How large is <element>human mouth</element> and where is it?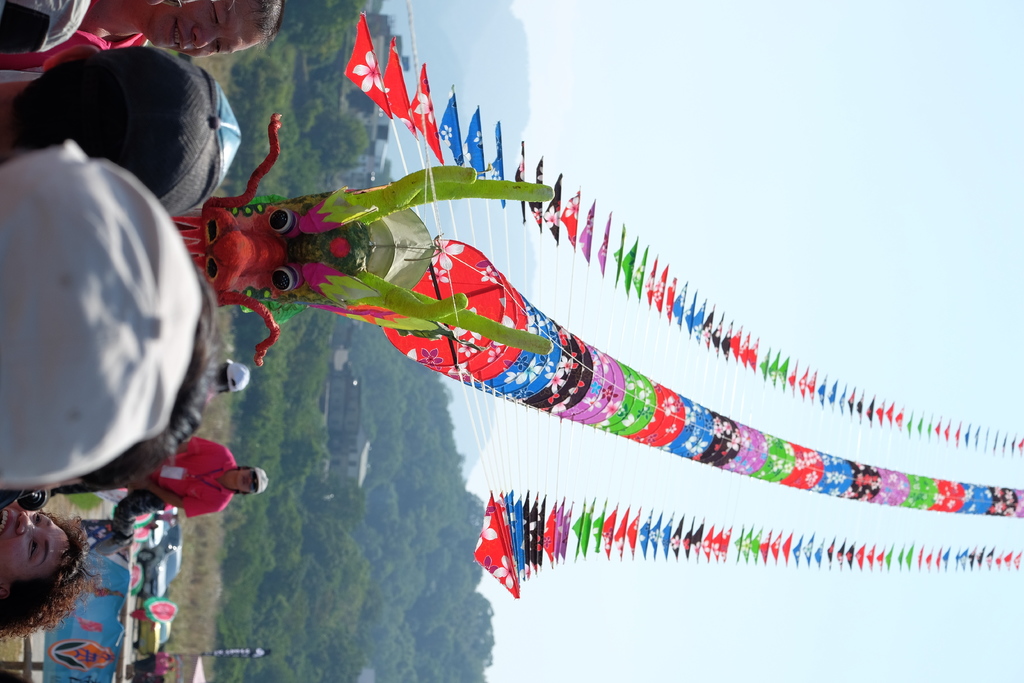
Bounding box: <bbox>164, 20, 187, 49</bbox>.
